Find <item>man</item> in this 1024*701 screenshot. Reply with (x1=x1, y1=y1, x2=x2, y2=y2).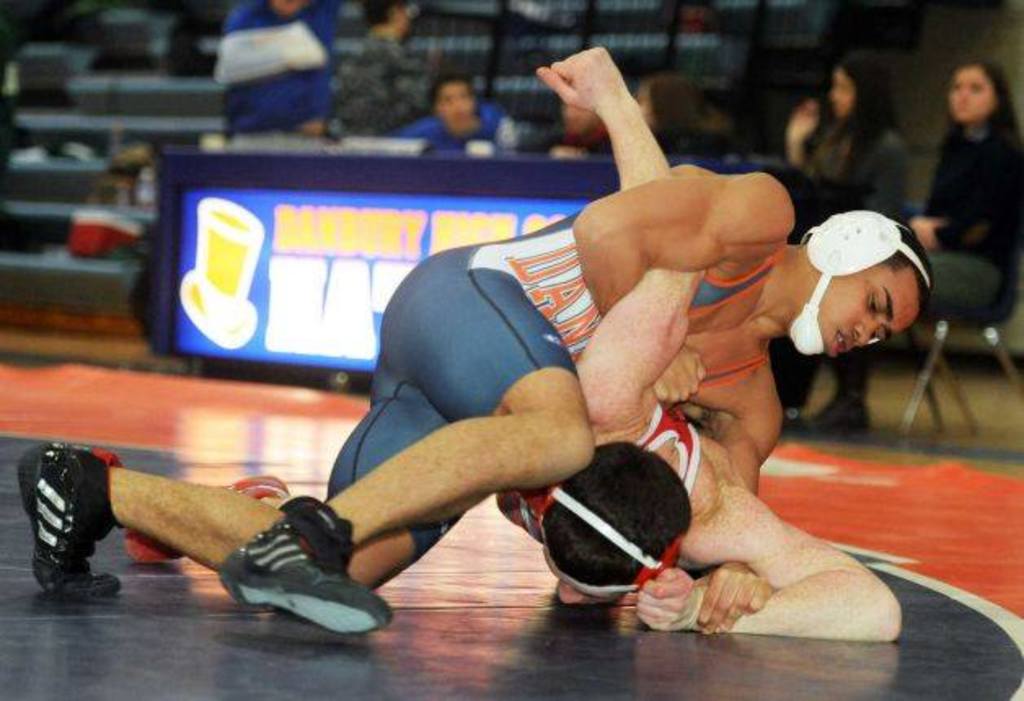
(x1=20, y1=161, x2=926, y2=637).
